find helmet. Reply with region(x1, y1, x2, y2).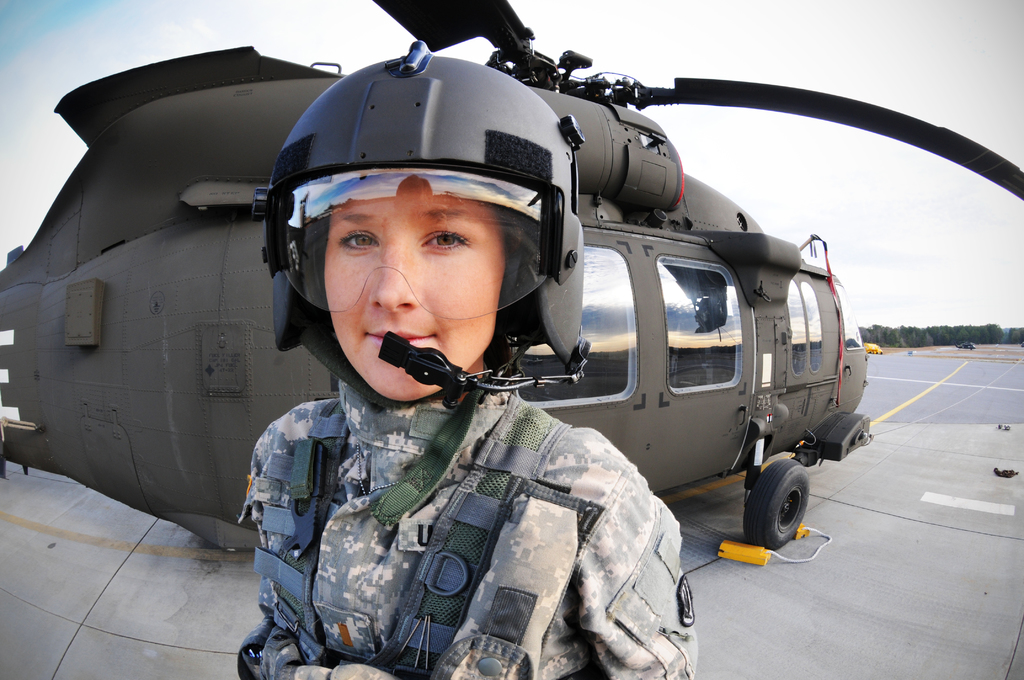
region(255, 76, 561, 413).
